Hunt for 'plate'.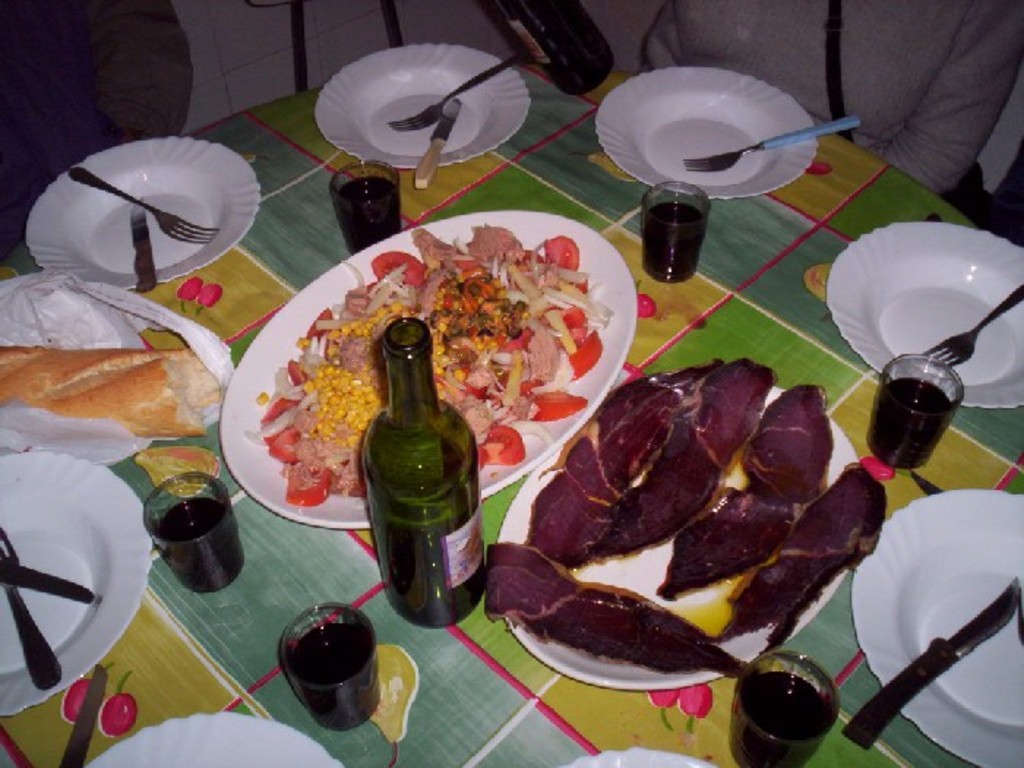
Hunted down at locate(829, 222, 1023, 408).
